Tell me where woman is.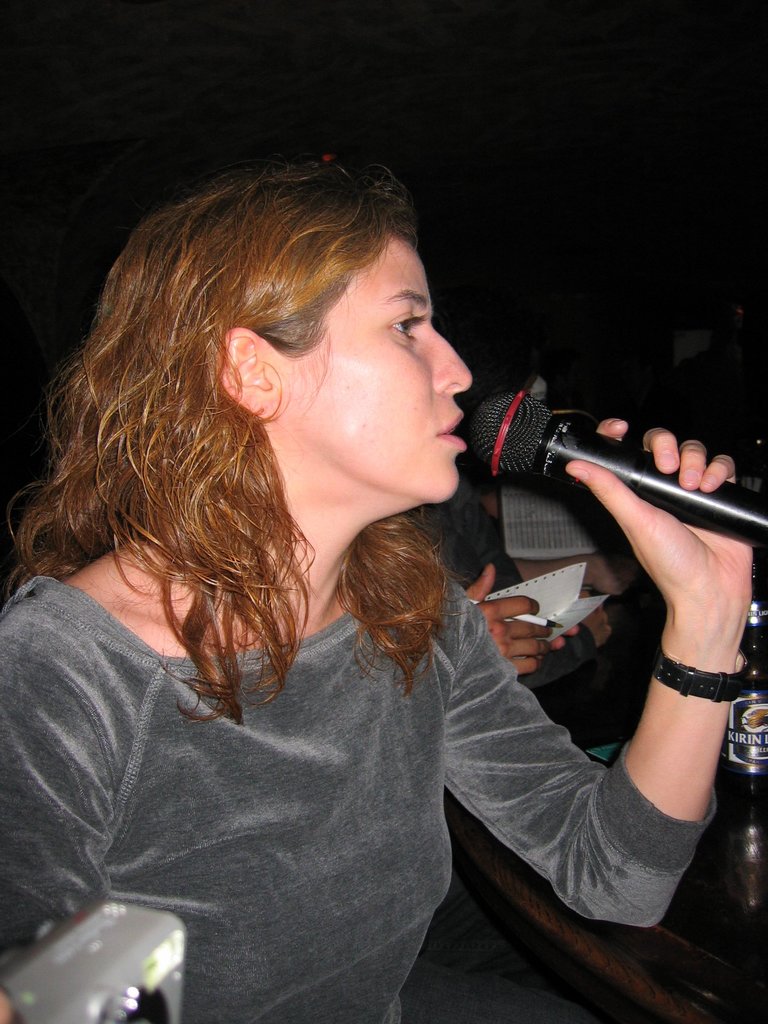
woman is at bbox(19, 136, 666, 1016).
